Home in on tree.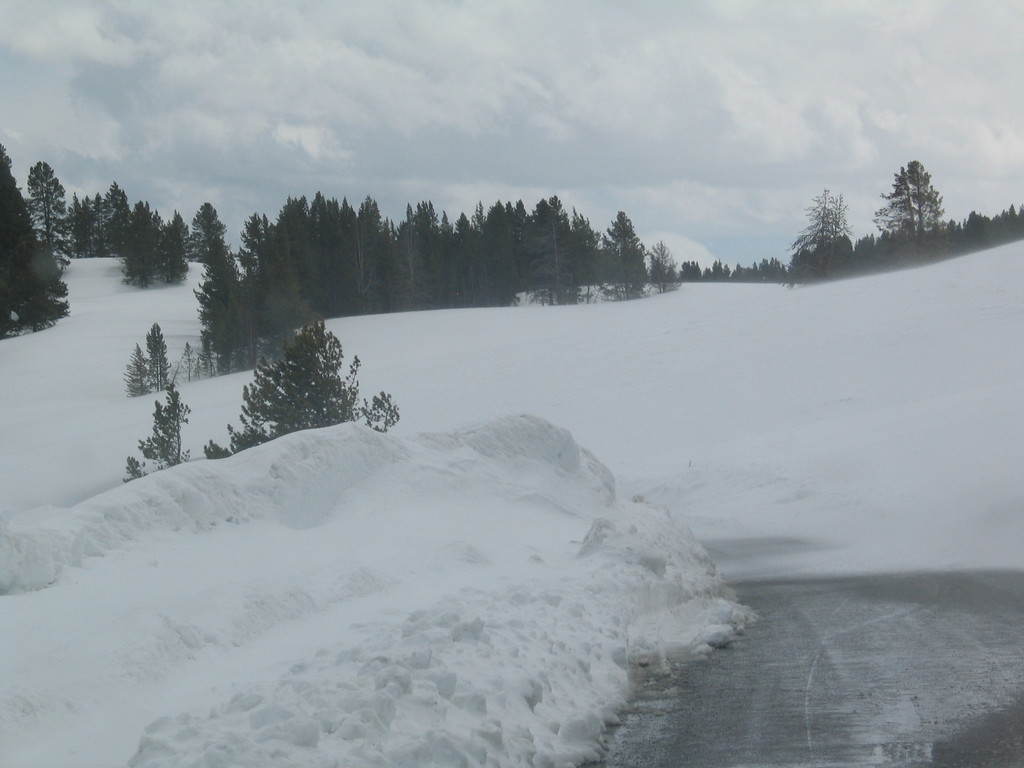
Homed in at Rect(648, 232, 676, 301).
